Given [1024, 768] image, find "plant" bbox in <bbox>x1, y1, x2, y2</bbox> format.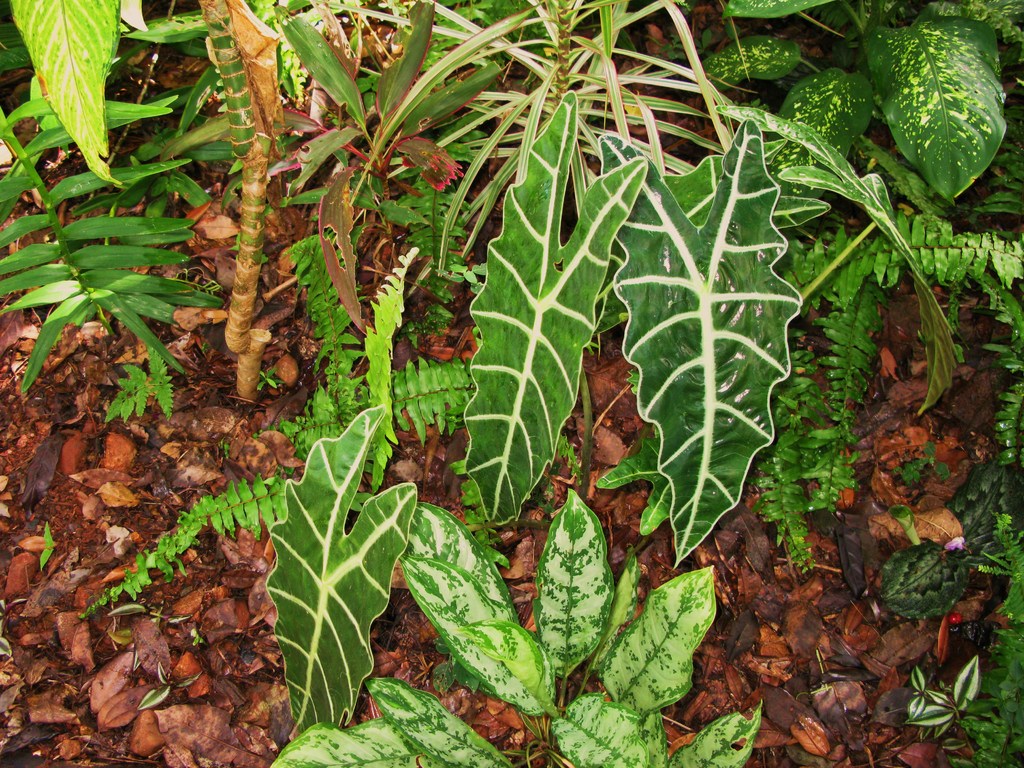
<bbox>915, 658, 976, 766</bbox>.
